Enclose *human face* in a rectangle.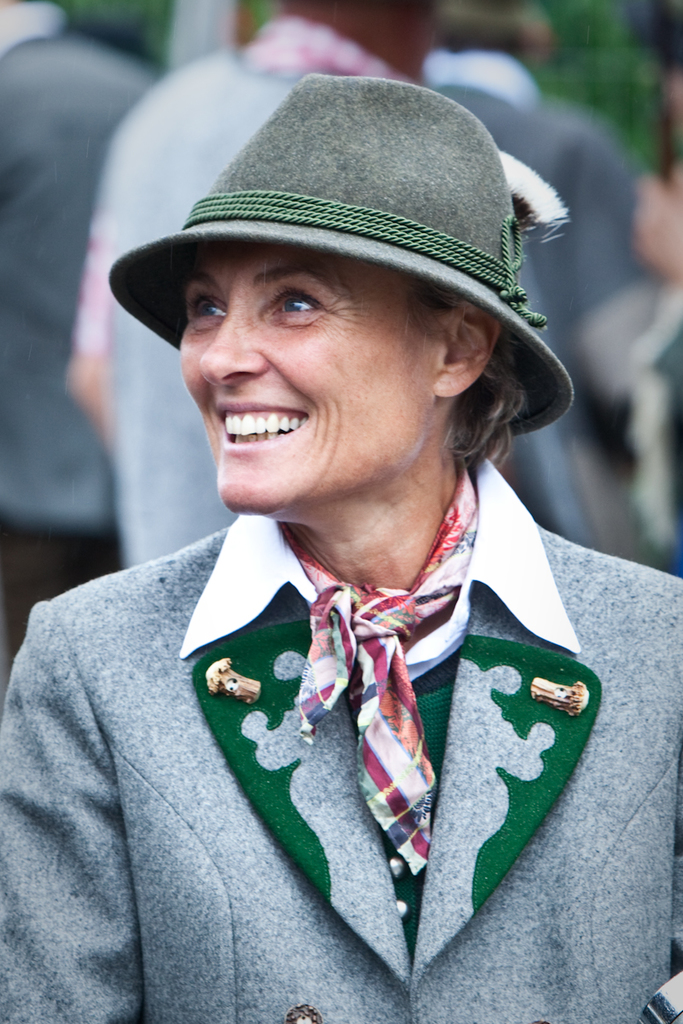
region(178, 236, 436, 514).
